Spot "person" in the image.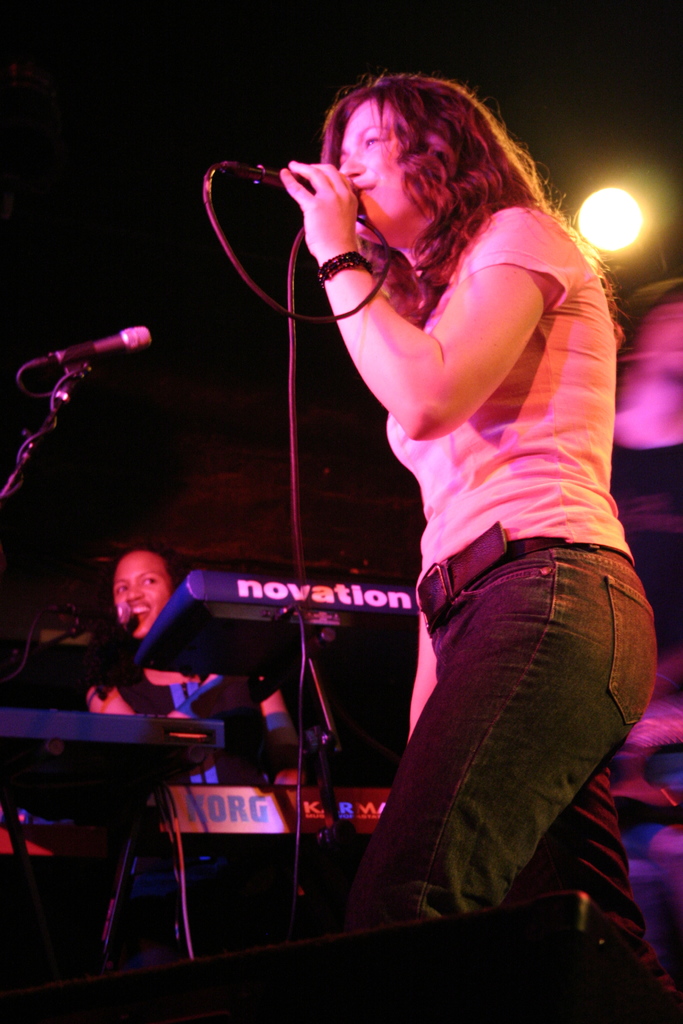
"person" found at <box>199,47,632,992</box>.
